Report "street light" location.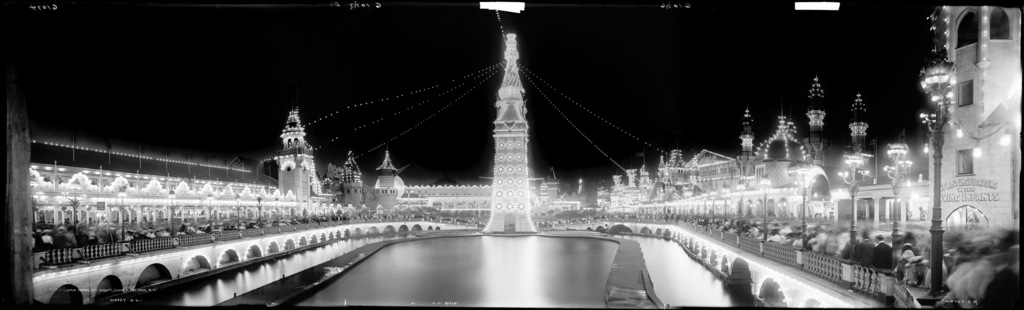
Report: 61:174:90:241.
